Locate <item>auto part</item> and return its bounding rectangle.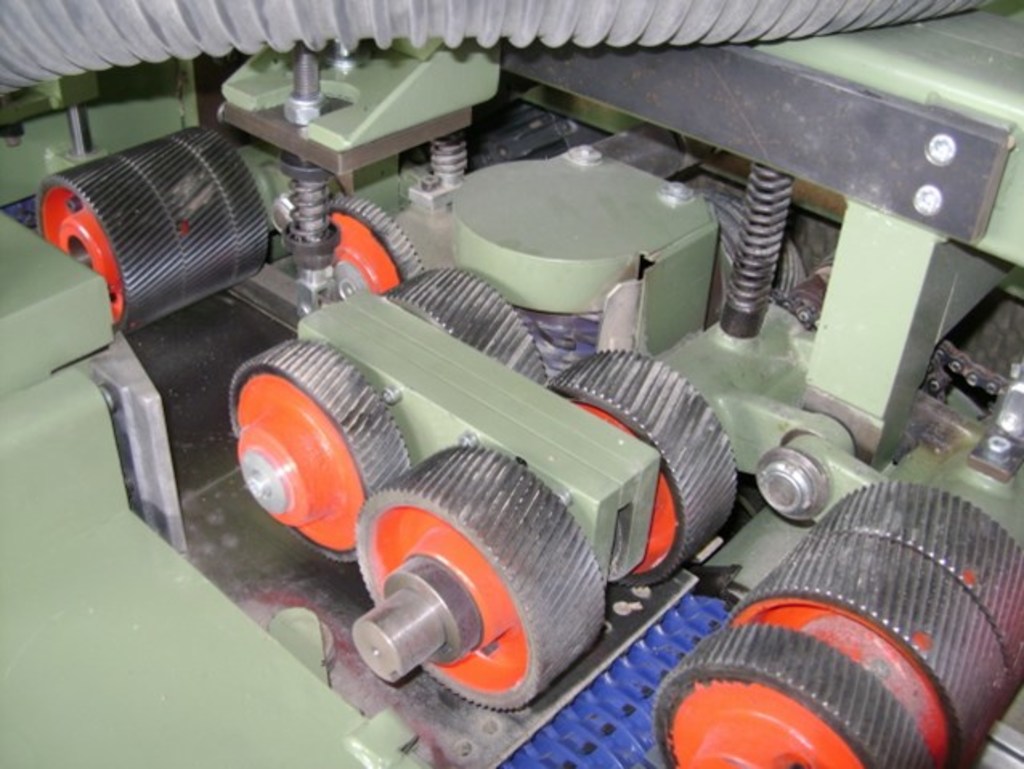
BBox(351, 340, 740, 713).
